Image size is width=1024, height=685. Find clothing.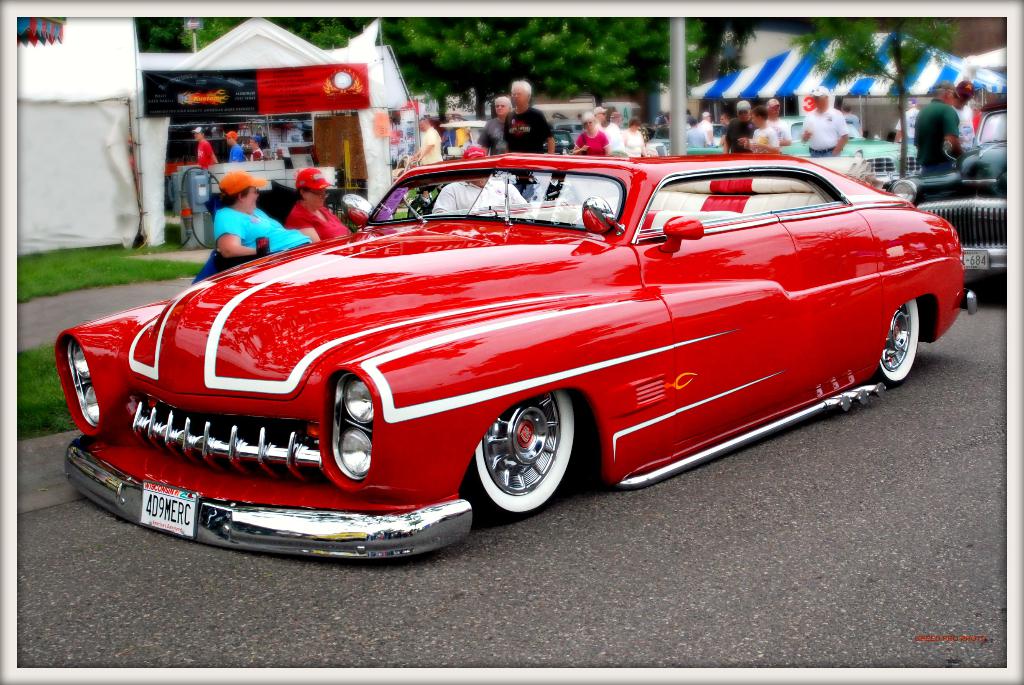
detection(798, 106, 852, 160).
